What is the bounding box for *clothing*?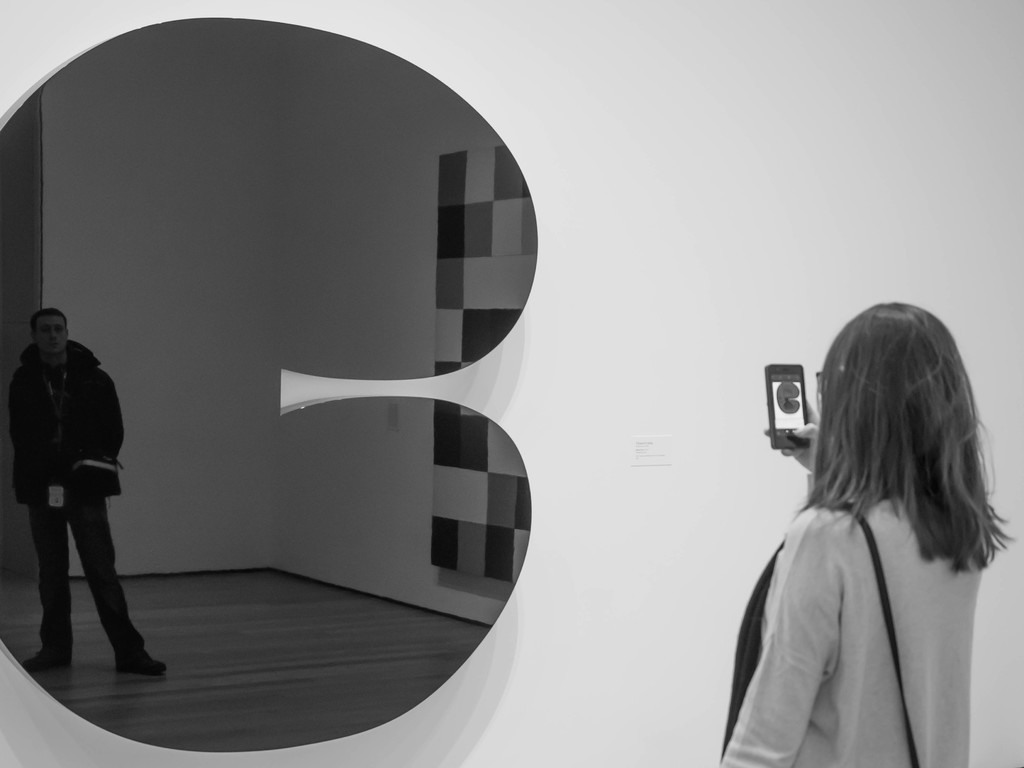
pyautogui.locateOnScreen(719, 357, 1018, 764).
